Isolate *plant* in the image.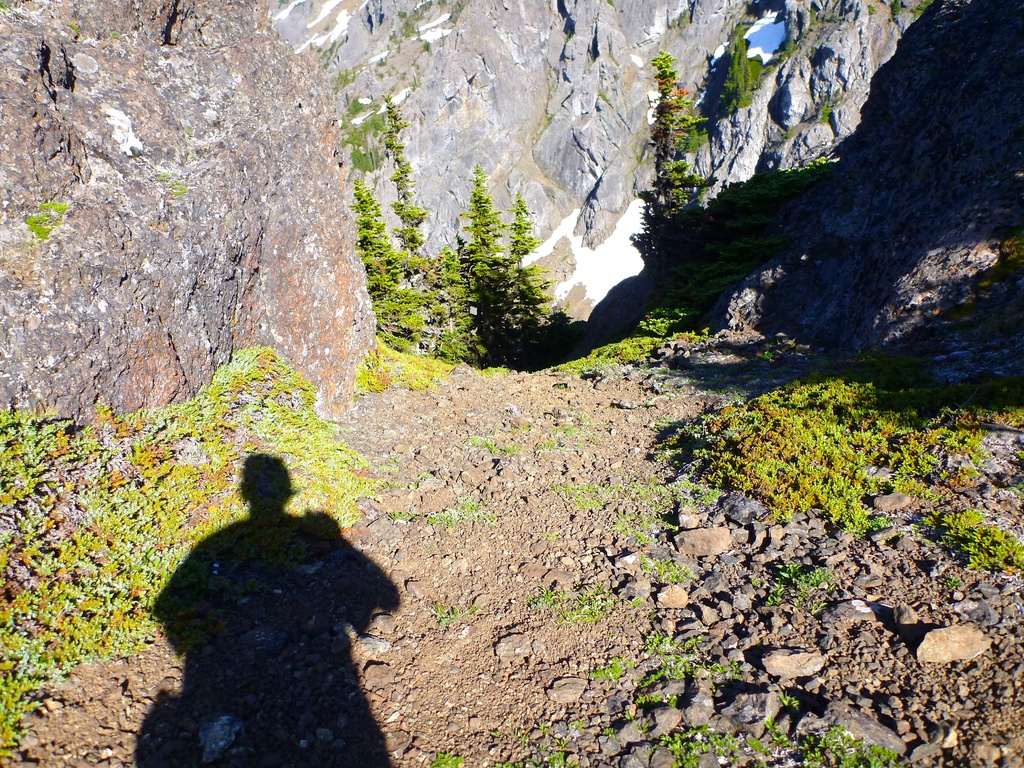
Isolated region: 546,748,568,767.
